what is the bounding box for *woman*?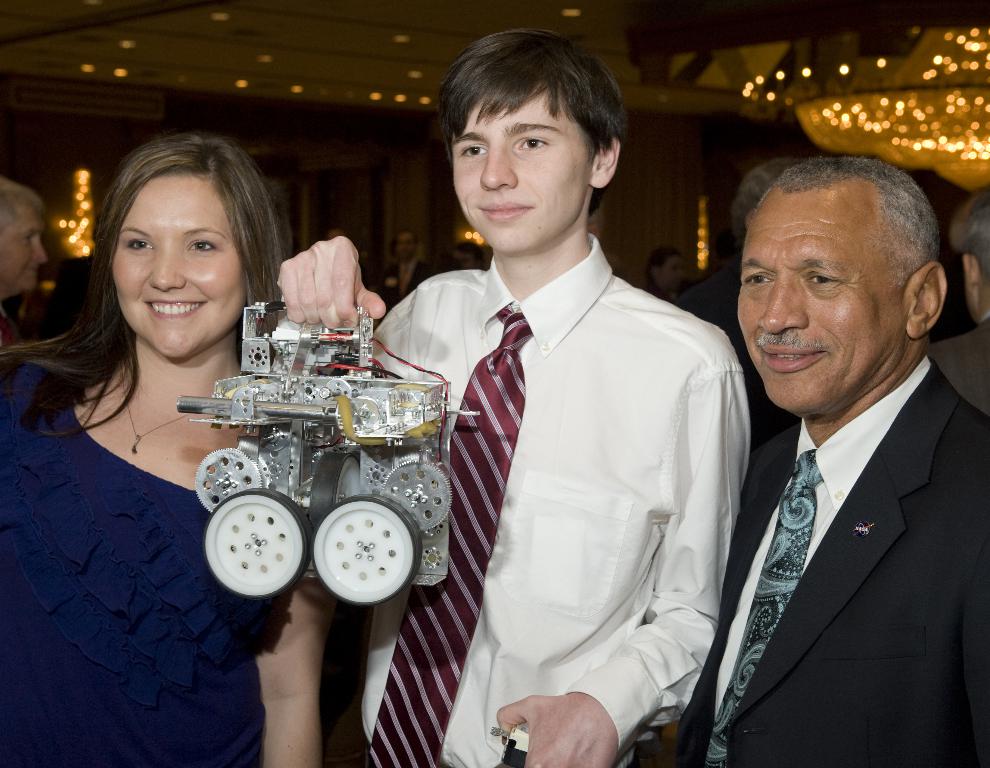
{"x1": 0, "y1": 180, "x2": 45, "y2": 305}.
